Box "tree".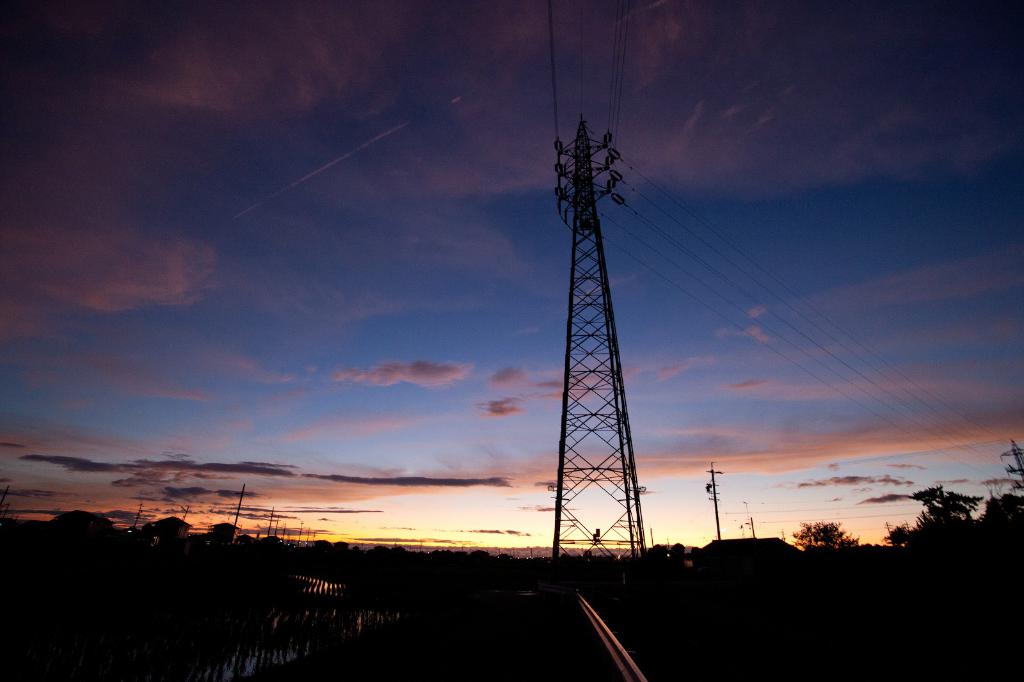
[792, 522, 856, 551].
